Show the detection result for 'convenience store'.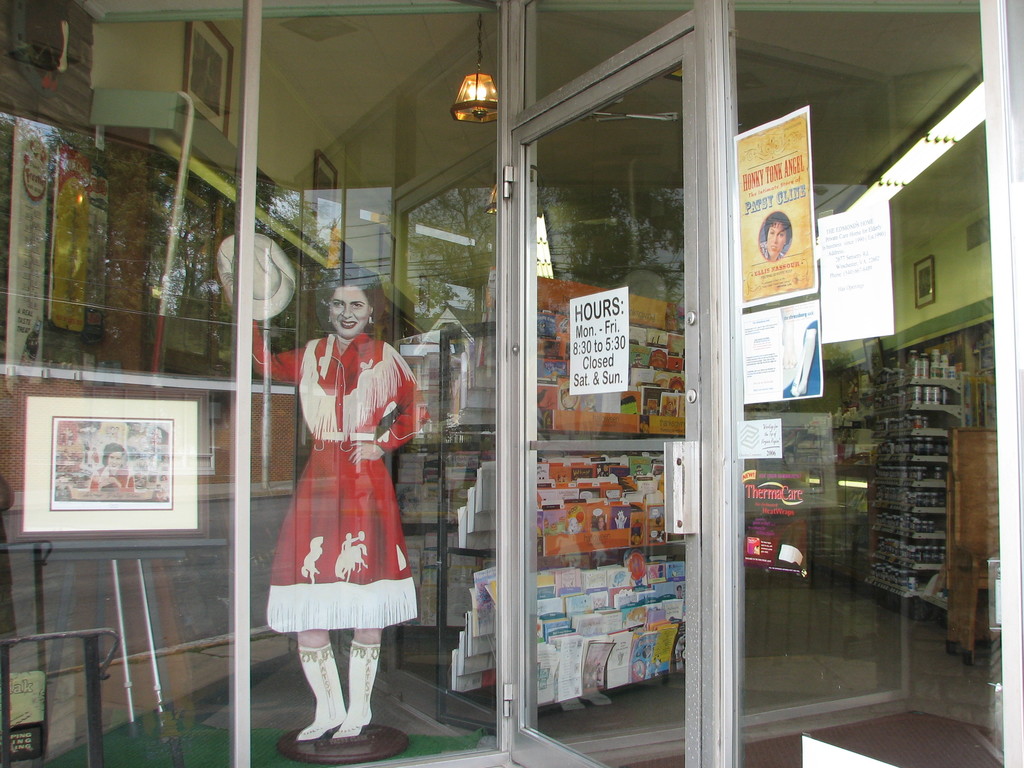
(x1=38, y1=0, x2=863, y2=767).
